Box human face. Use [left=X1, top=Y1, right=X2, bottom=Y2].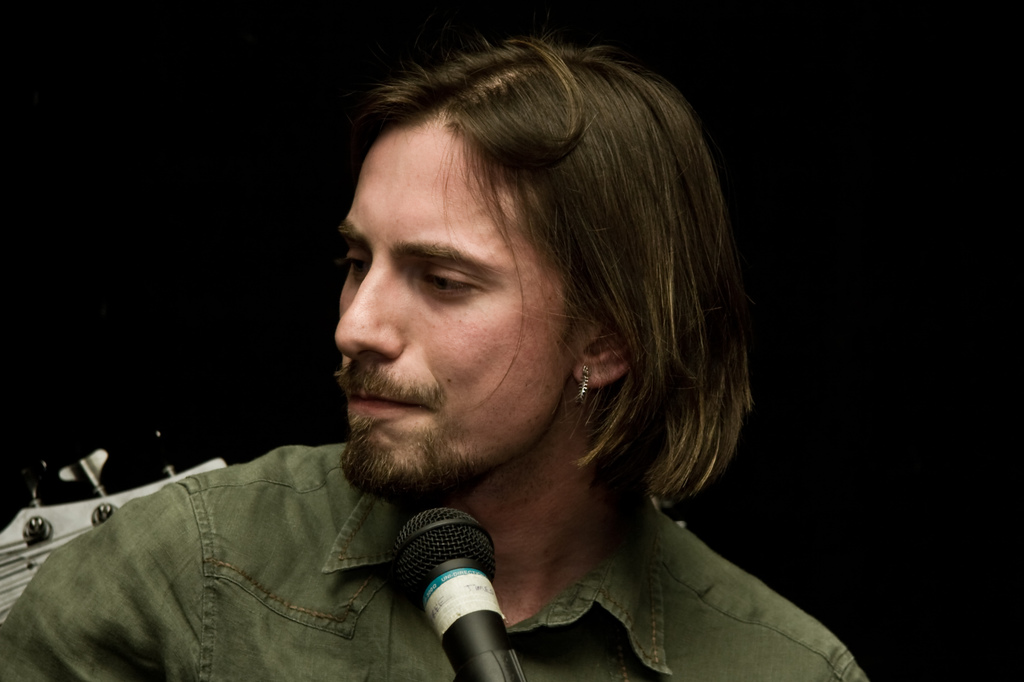
[left=329, top=113, right=574, bottom=491].
